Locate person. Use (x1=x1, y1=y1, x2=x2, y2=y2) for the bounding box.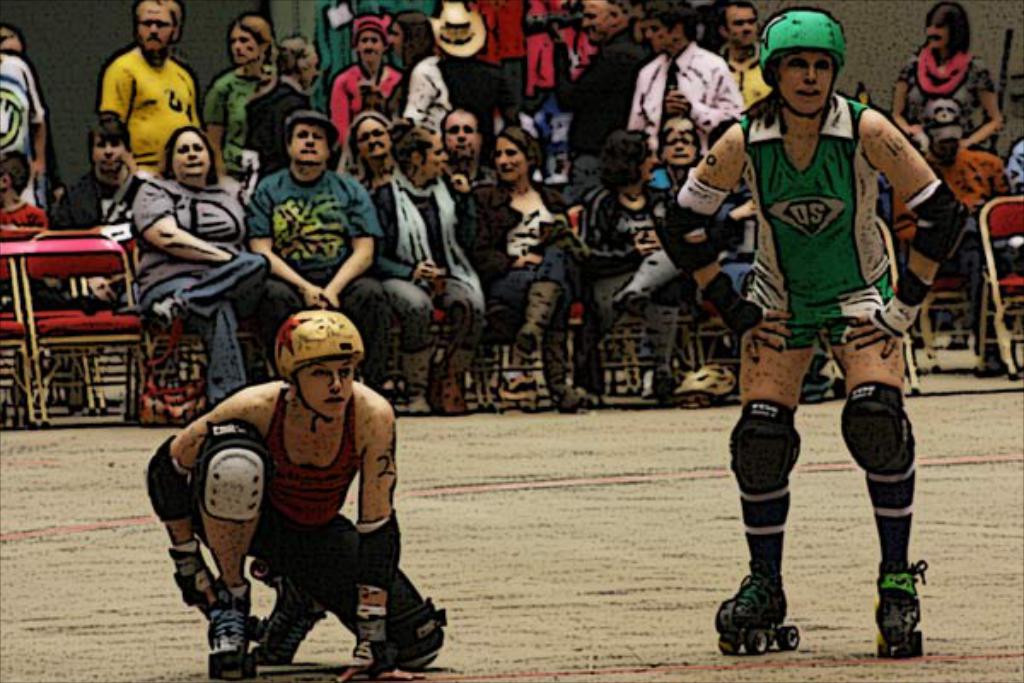
(x1=370, y1=126, x2=488, y2=393).
